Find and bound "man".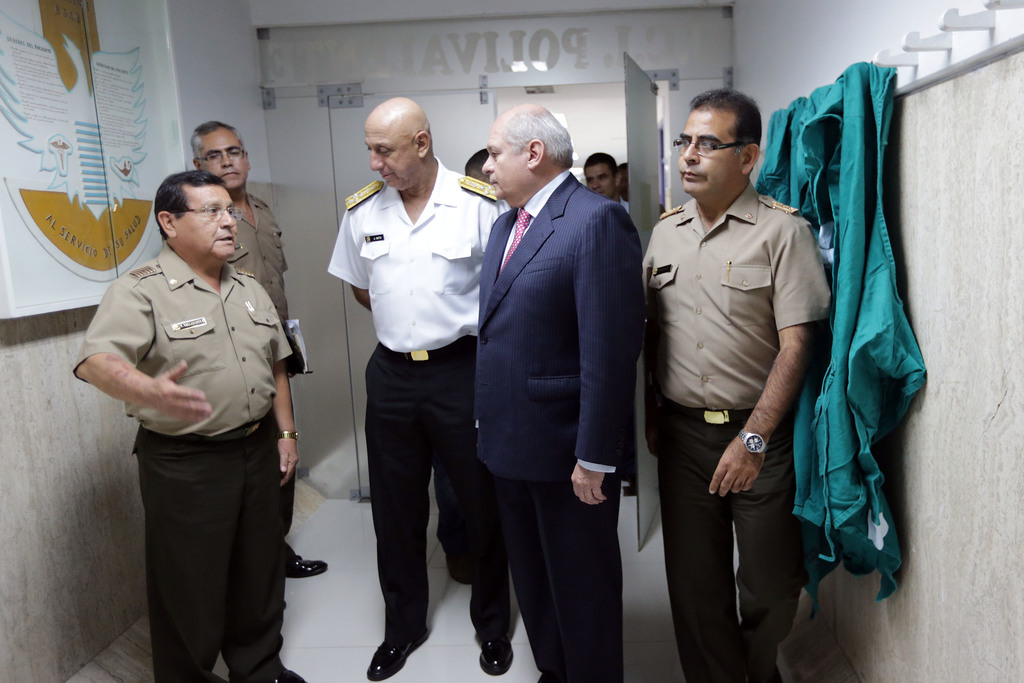
Bound: (474, 101, 645, 682).
